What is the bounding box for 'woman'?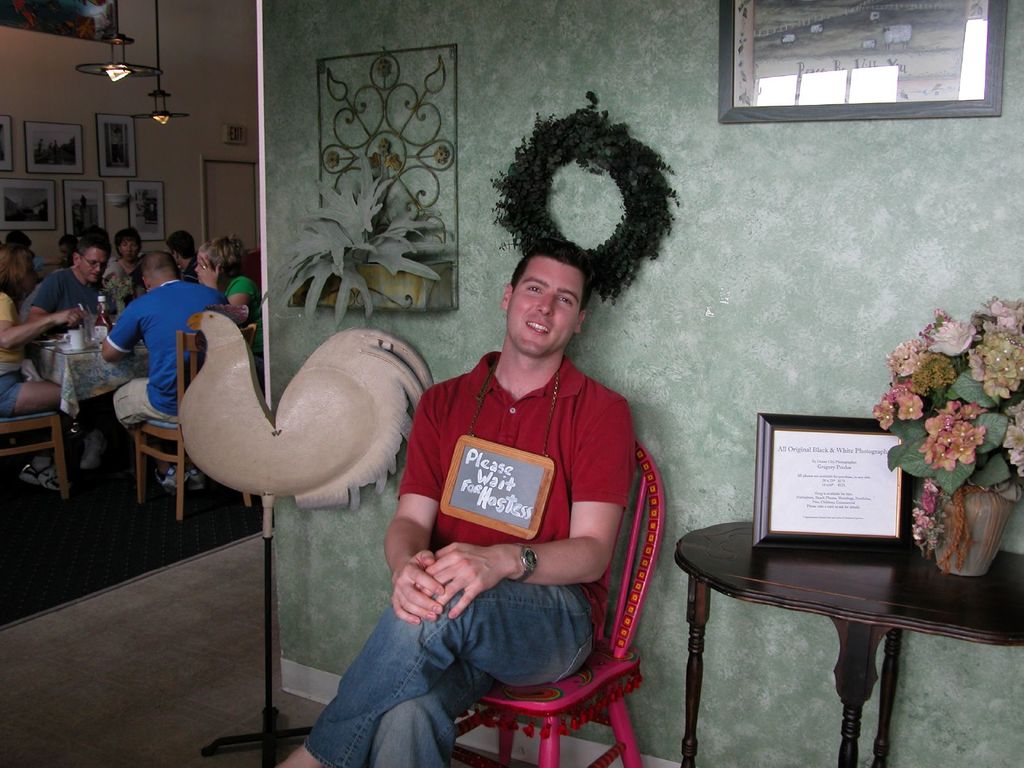
[left=0, top=234, right=100, bottom=499].
